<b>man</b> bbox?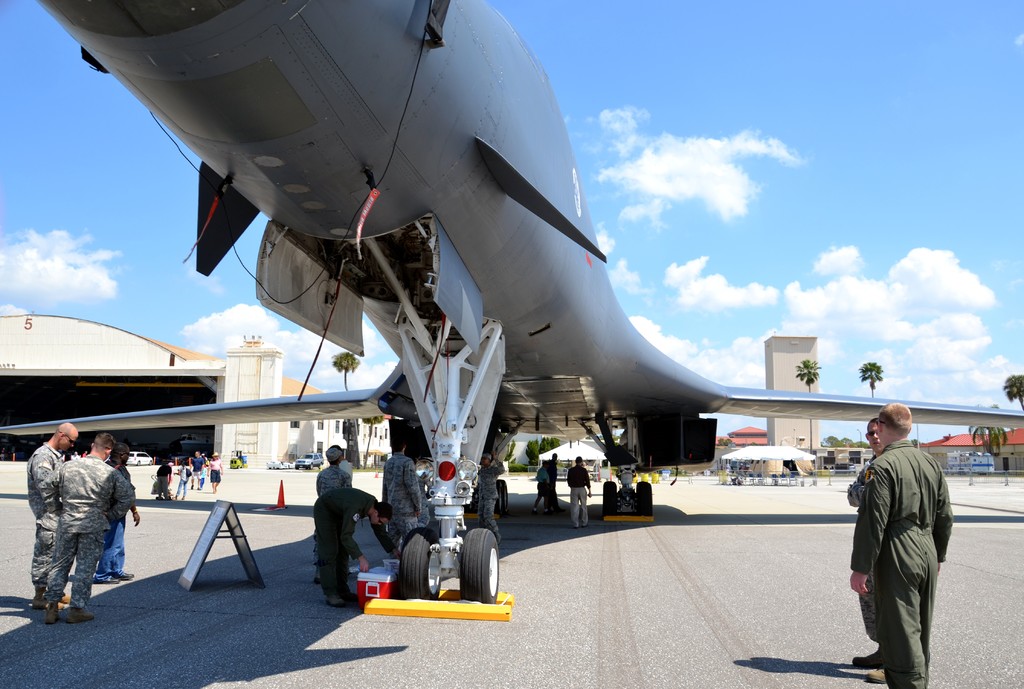
[x1=473, y1=447, x2=507, y2=535]
